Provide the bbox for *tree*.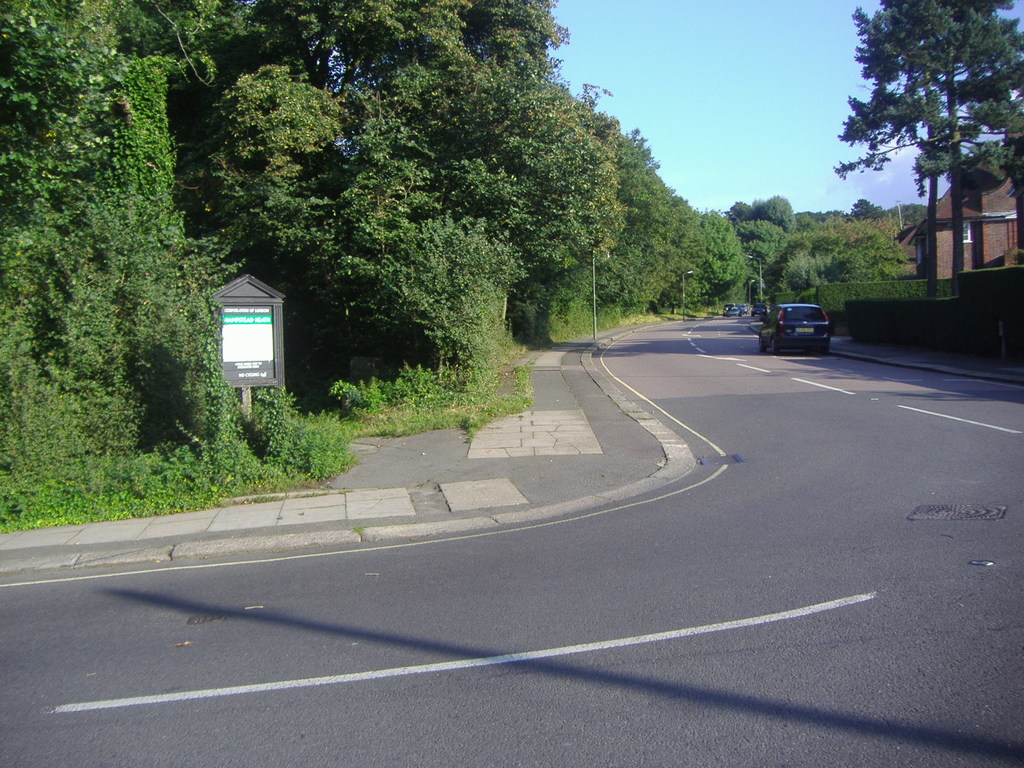
box(151, 59, 549, 412).
